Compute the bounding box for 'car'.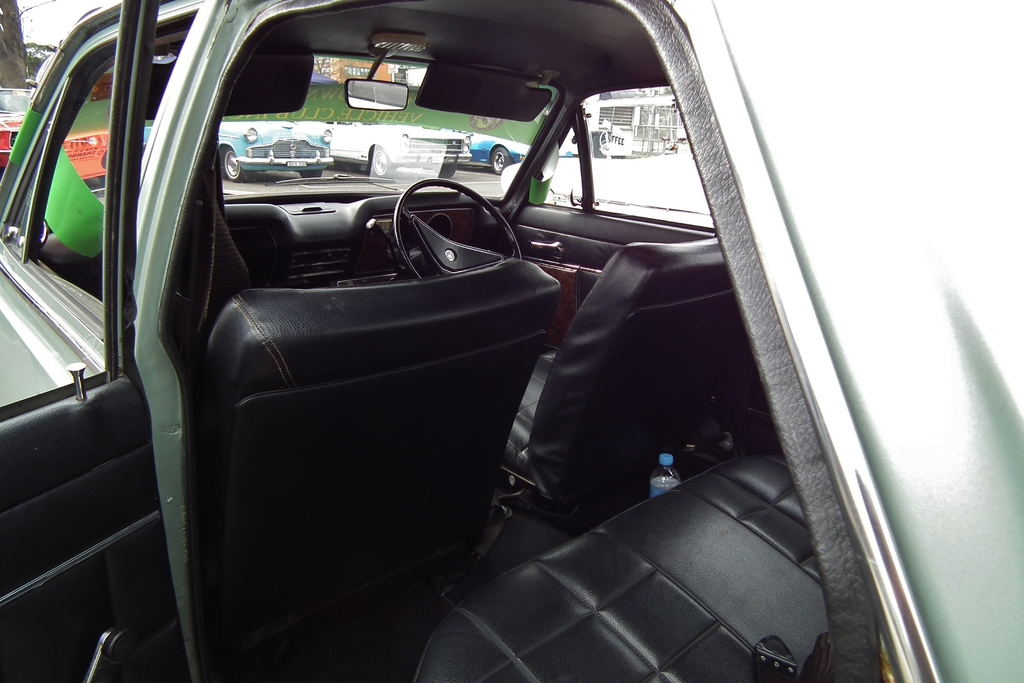
box(333, 122, 472, 177).
